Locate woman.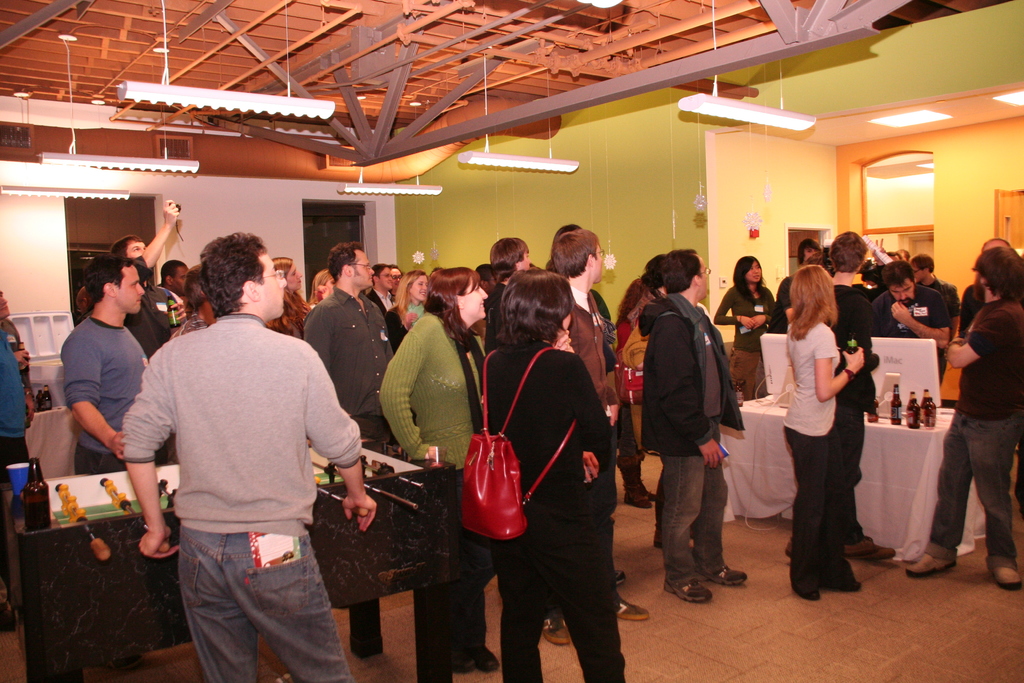
Bounding box: l=480, t=267, r=623, b=682.
